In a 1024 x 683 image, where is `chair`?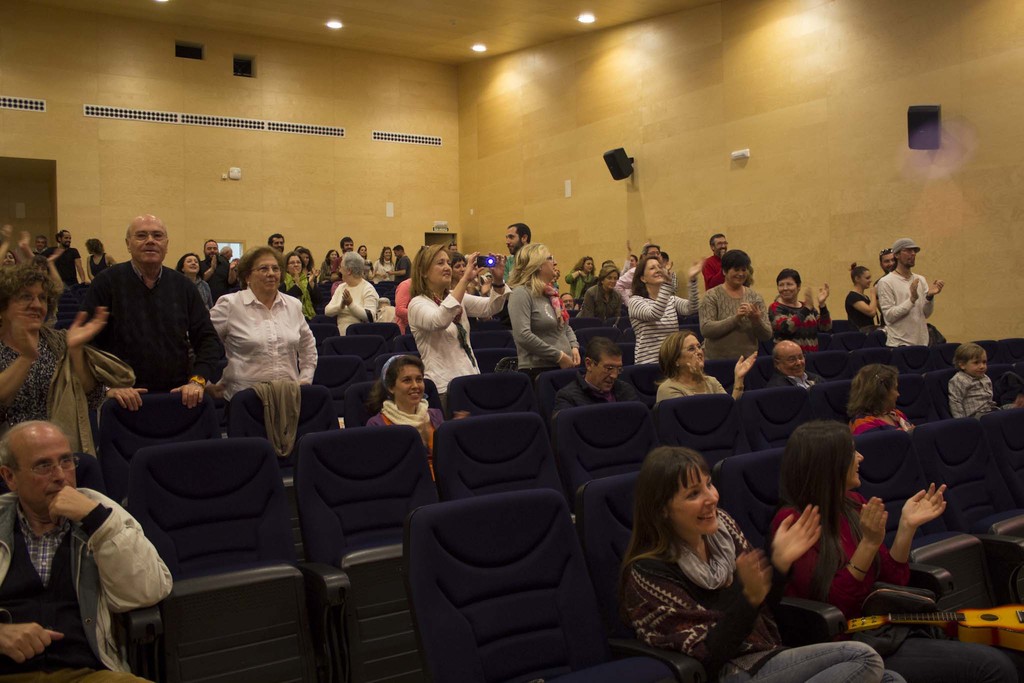
bbox(620, 362, 670, 406).
